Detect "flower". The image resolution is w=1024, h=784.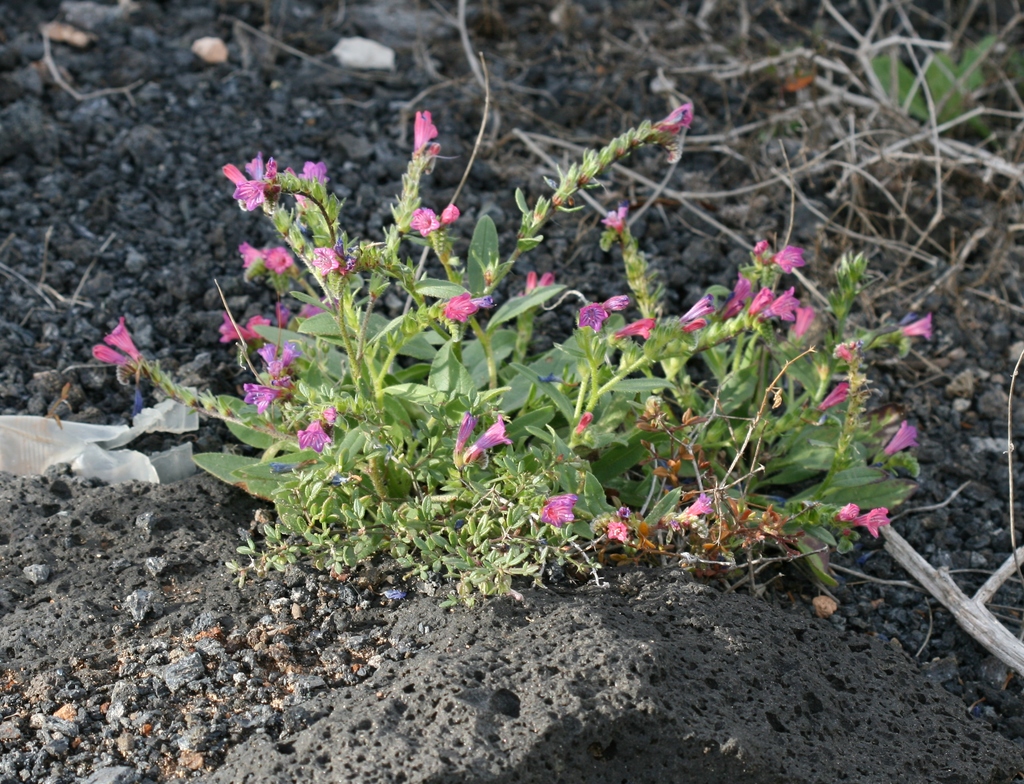
<bbox>105, 319, 144, 365</bbox>.
